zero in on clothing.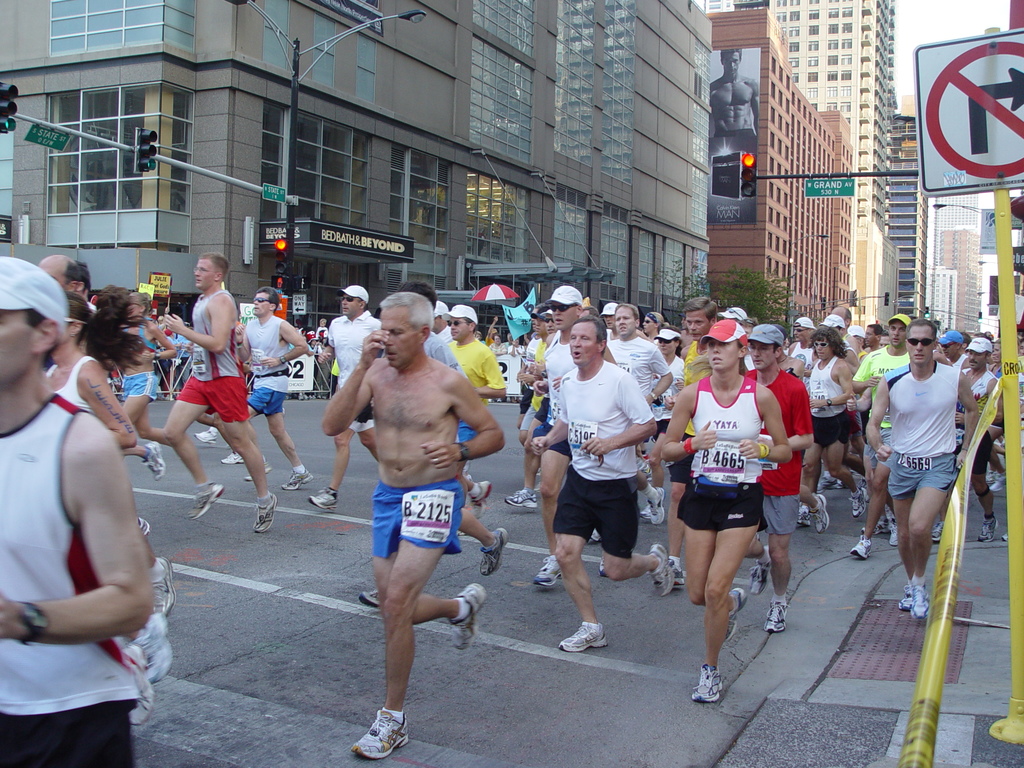
Zeroed in: 425 332 468 381.
